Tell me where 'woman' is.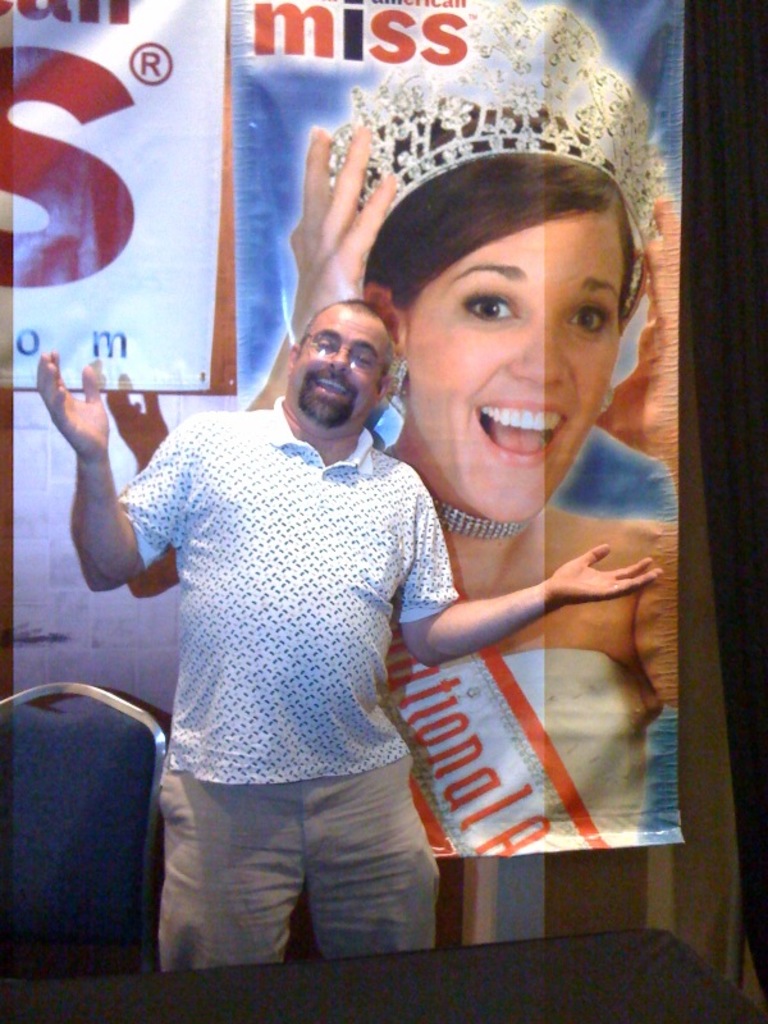
'woman' is at (x1=236, y1=0, x2=686, y2=851).
